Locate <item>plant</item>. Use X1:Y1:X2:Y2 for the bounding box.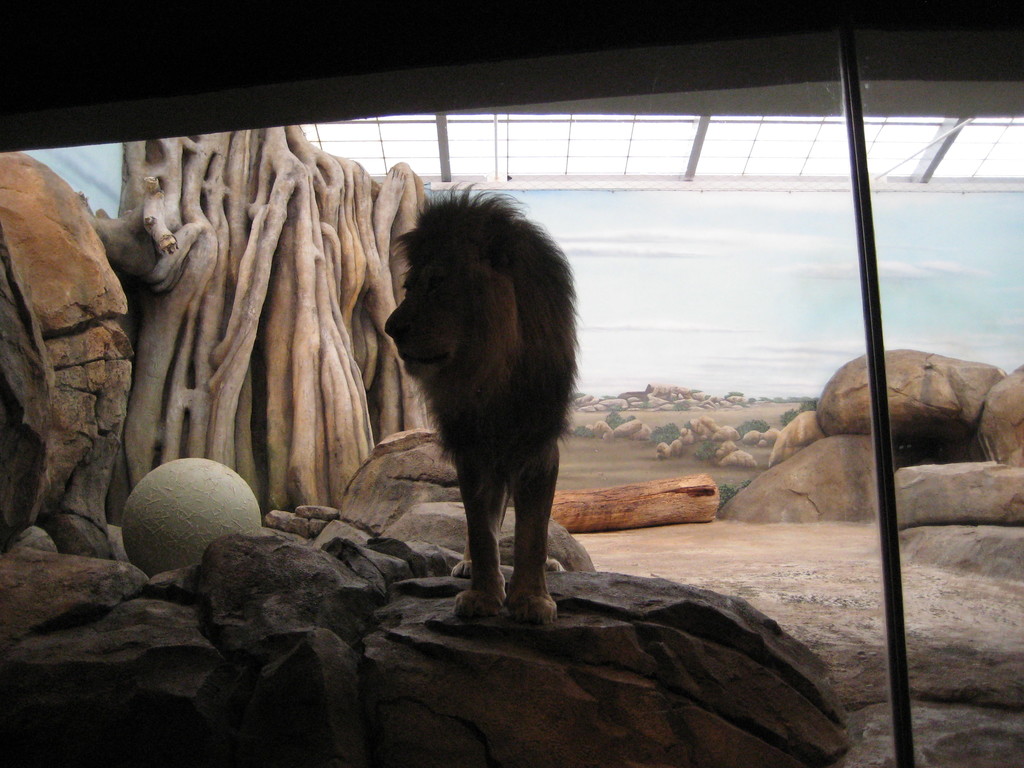
708:479:757:509.
